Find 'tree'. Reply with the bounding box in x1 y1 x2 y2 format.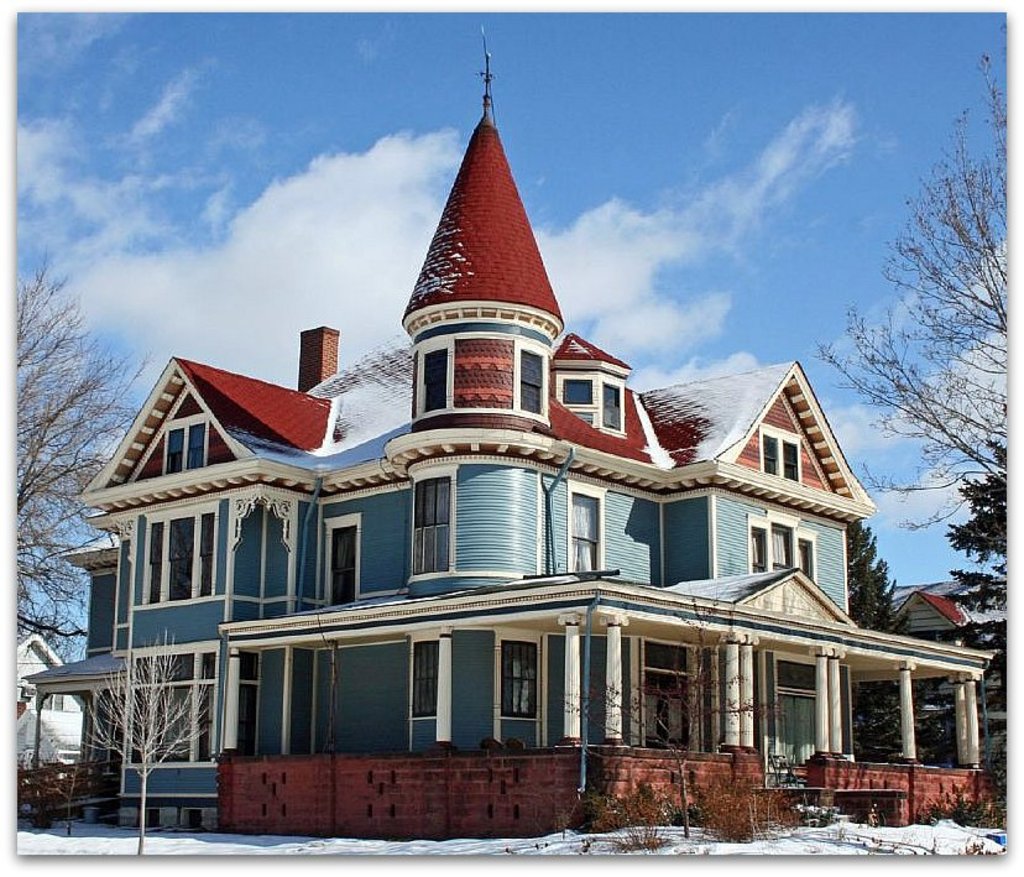
932 559 1002 790.
